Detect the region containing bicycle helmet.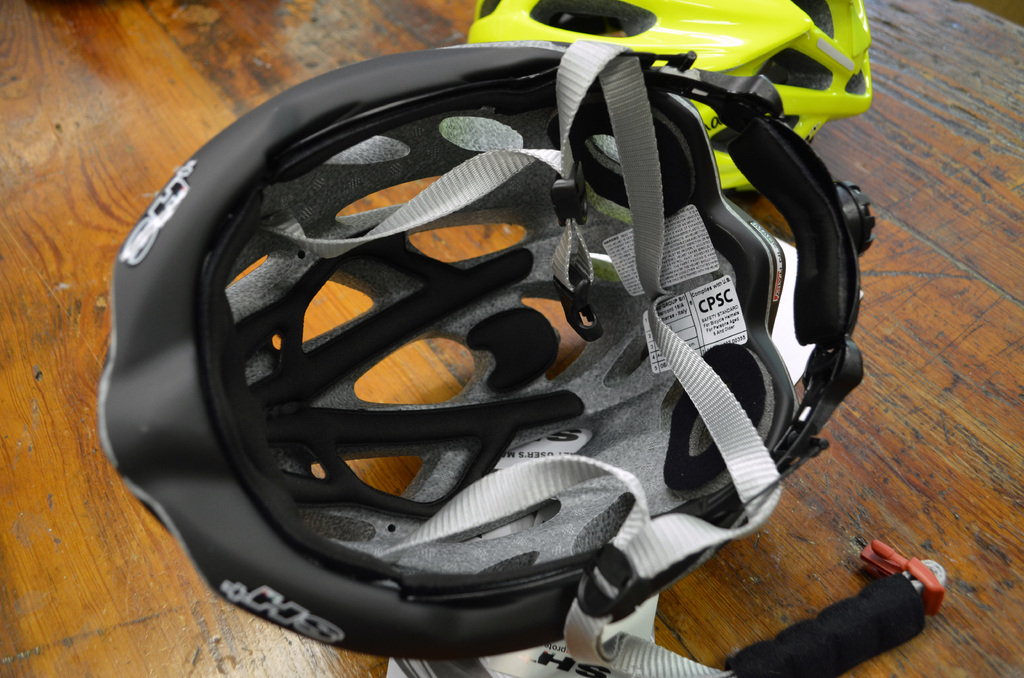
<region>465, 0, 872, 195</region>.
